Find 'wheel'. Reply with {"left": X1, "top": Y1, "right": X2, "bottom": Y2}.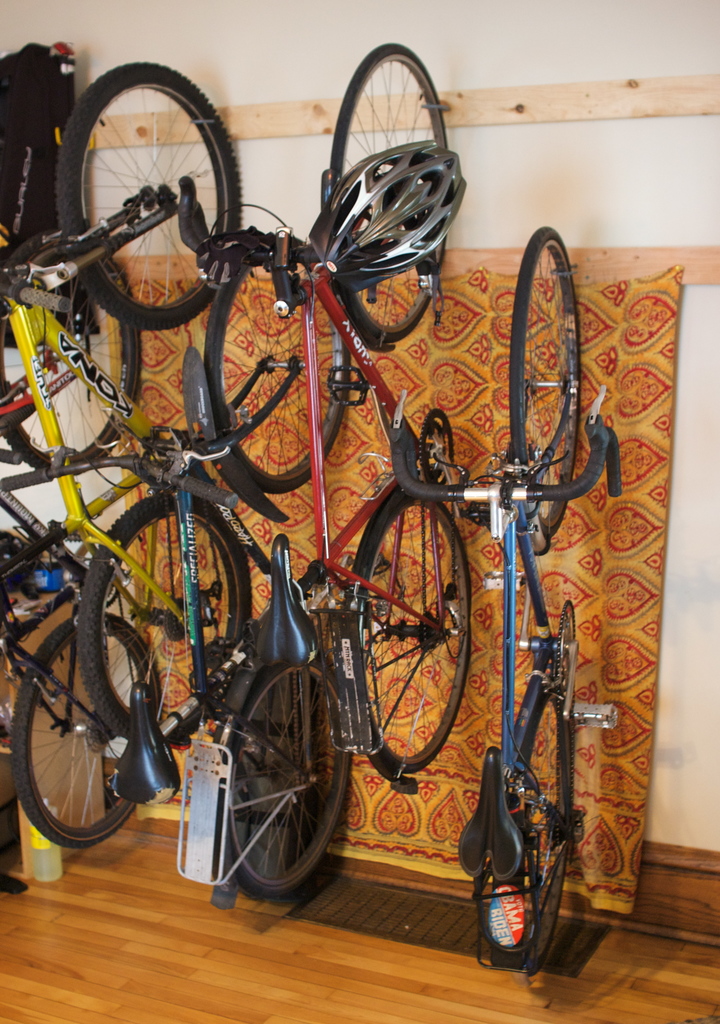
{"left": 366, "top": 488, "right": 468, "bottom": 779}.
